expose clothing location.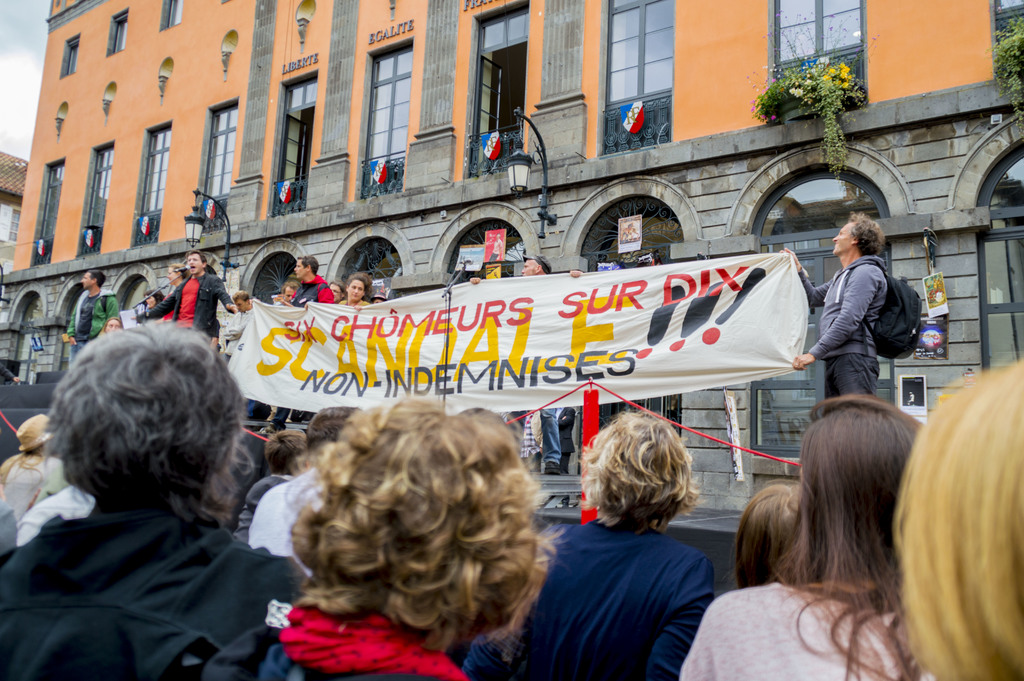
Exposed at x1=268, y1=268, x2=339, y2=430.
